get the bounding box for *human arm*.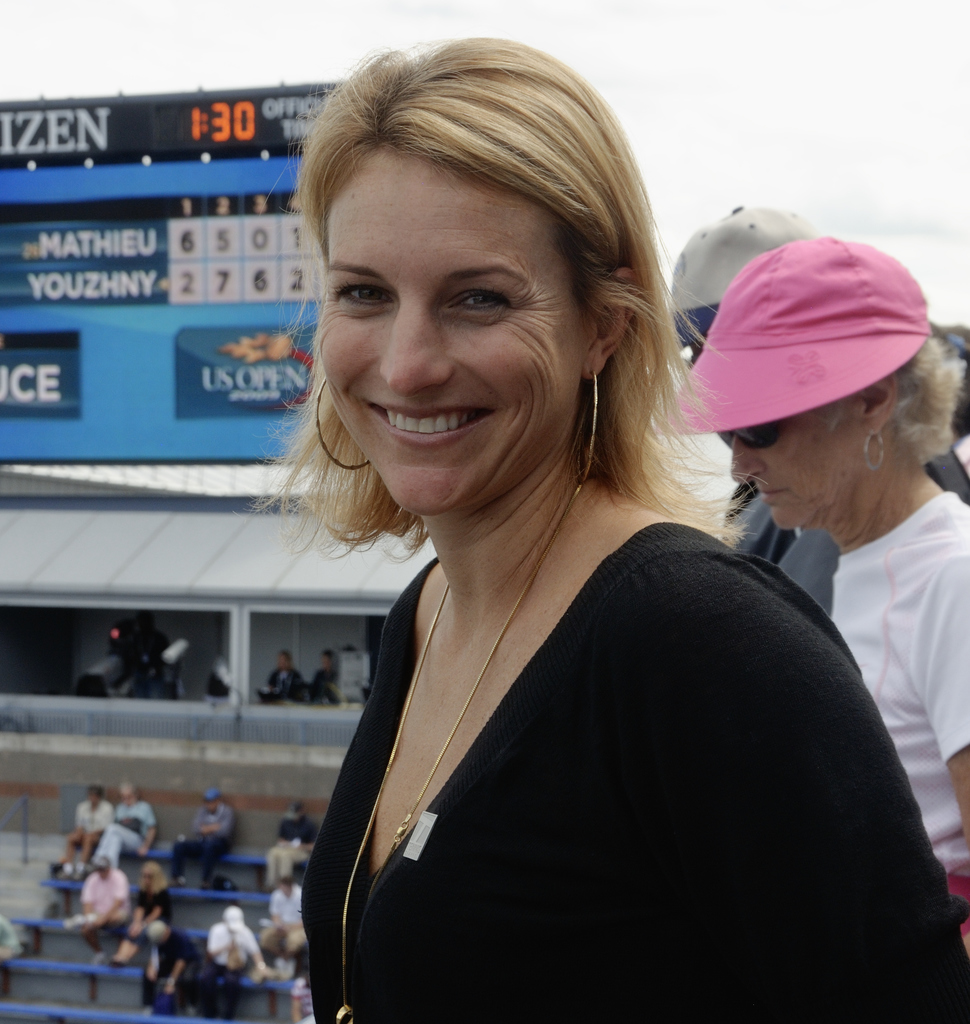
crop(191, 808, 216, 836).
